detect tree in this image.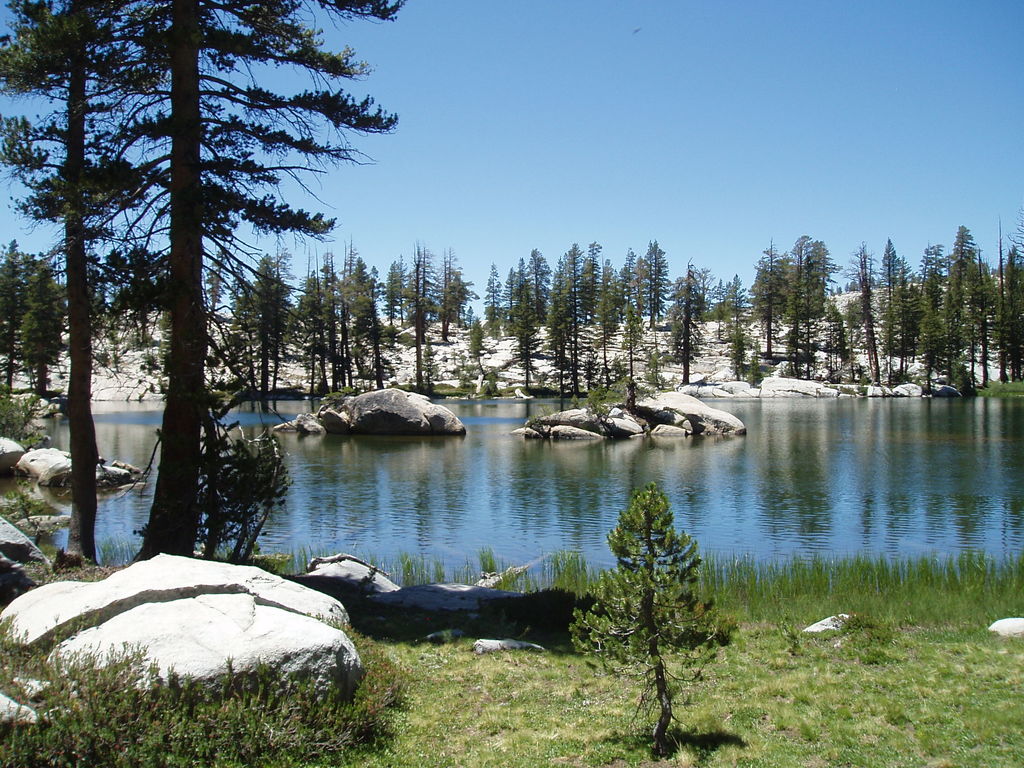
Detection: [x1=81, y1=0, x2=411, y2=557].
